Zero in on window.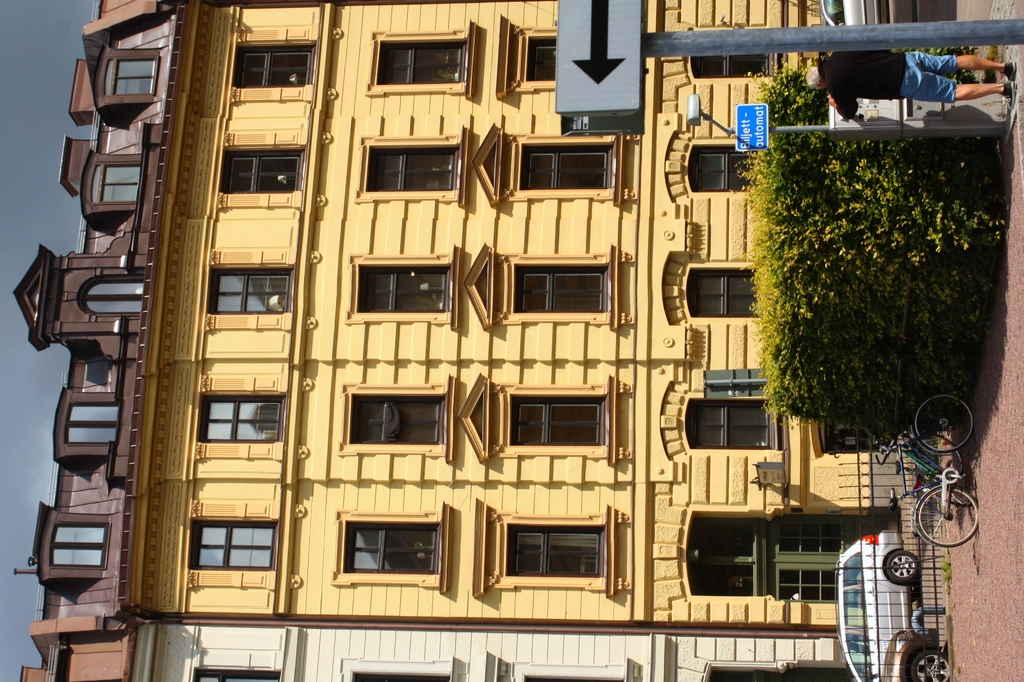
Zeroed in: <box>513,398,598,443</box>.
